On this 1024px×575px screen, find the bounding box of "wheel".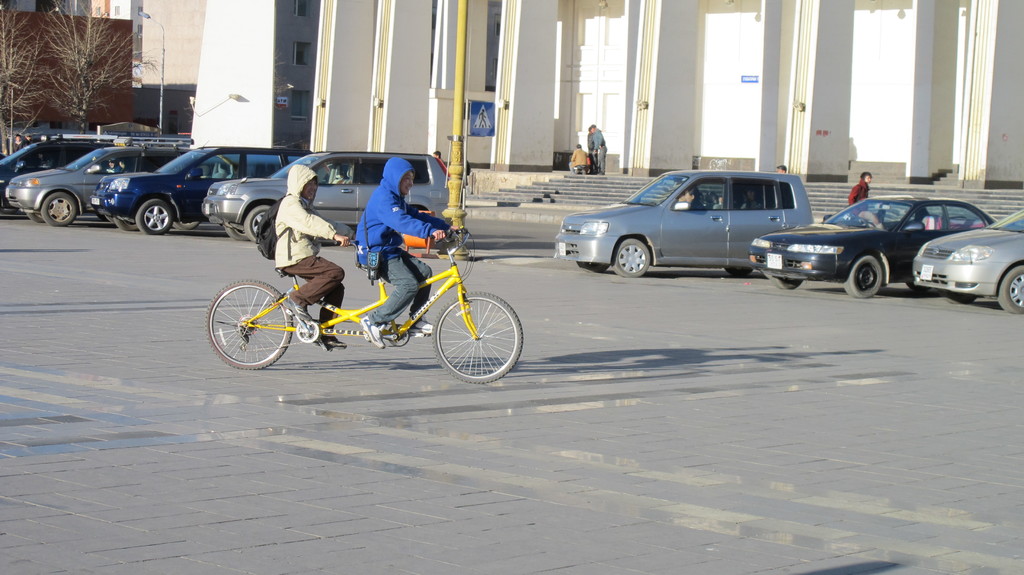
Bounding box: 134, 198, 174, 238.
